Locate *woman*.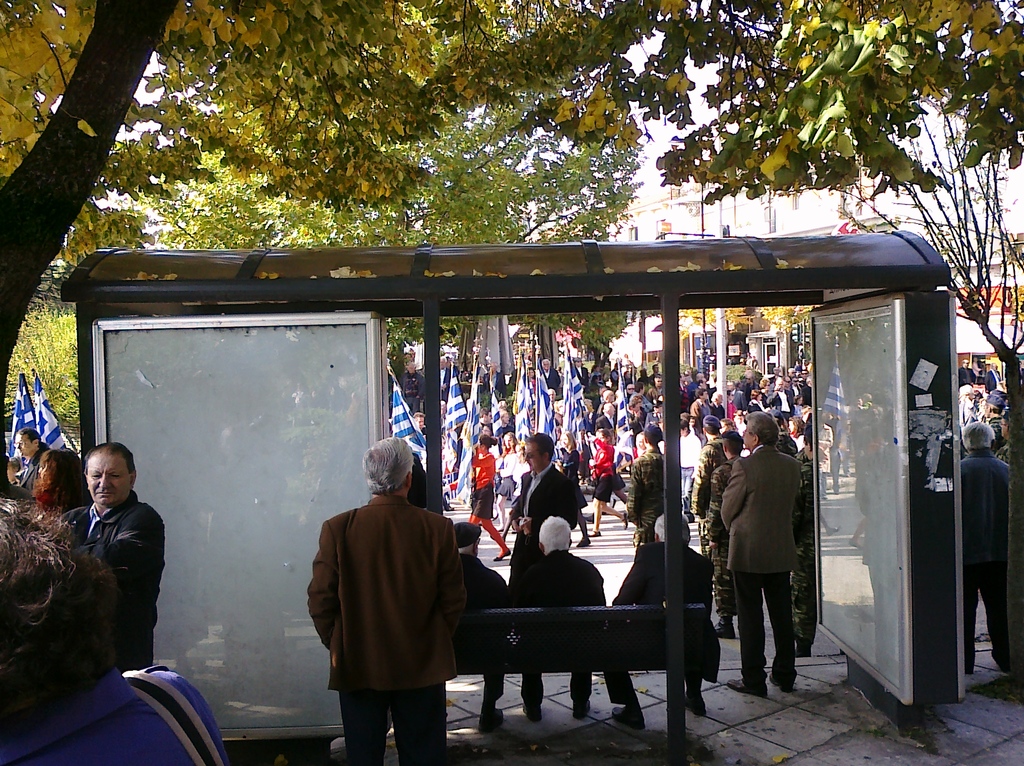
Bounding box: [6, 466, 150, 737].
